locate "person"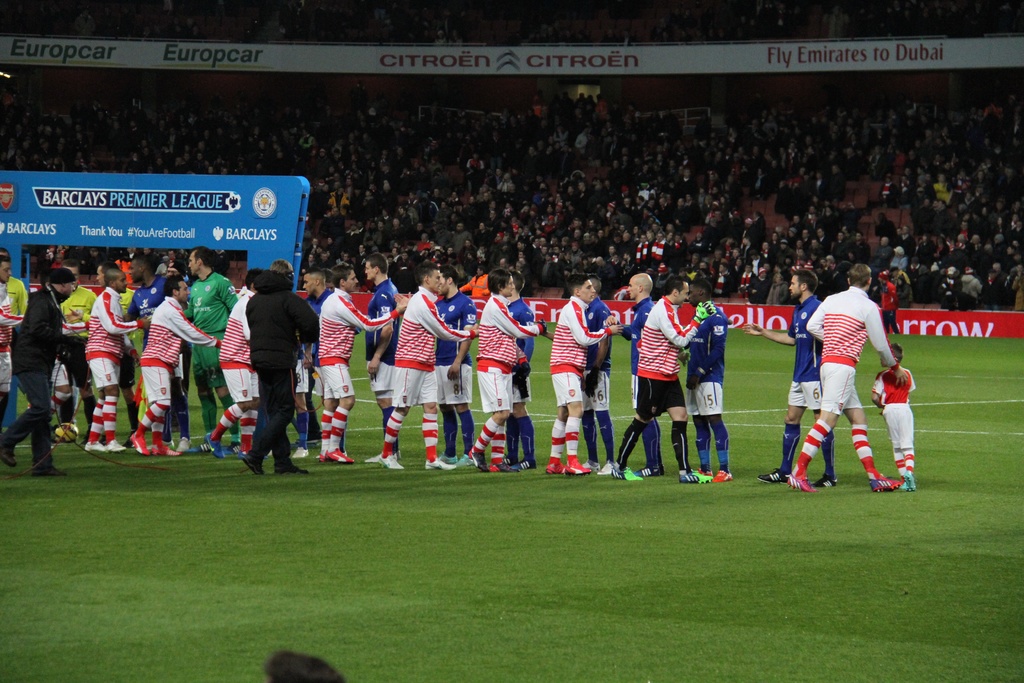
(x1=0, y1=252, x2=22, y2=416)
